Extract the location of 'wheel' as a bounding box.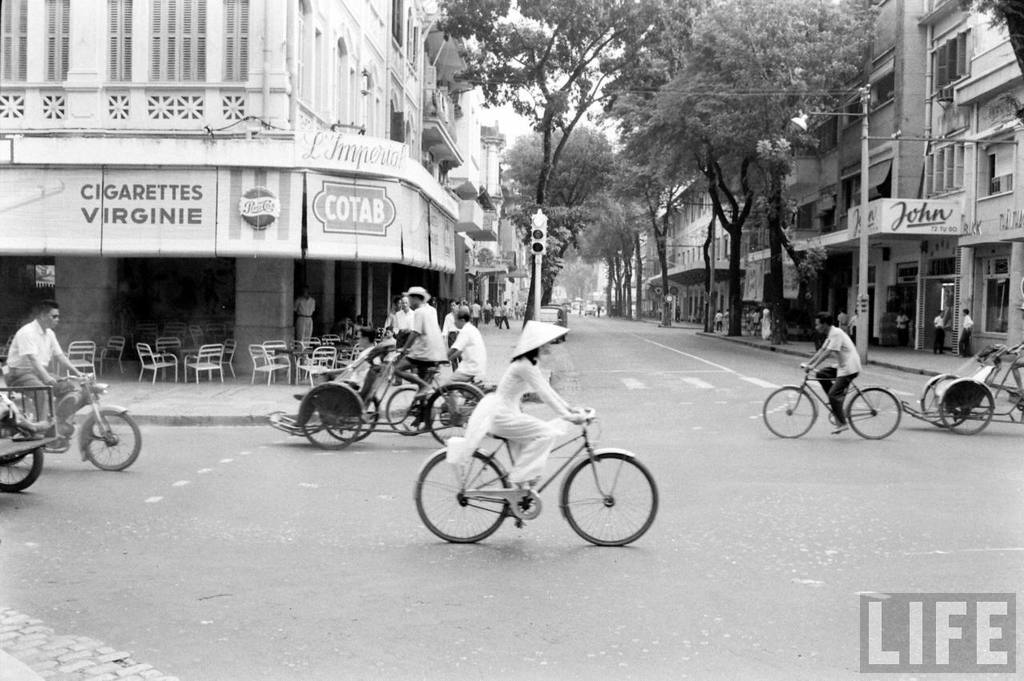
(left=318, top=376, right=390, bottom=447).
